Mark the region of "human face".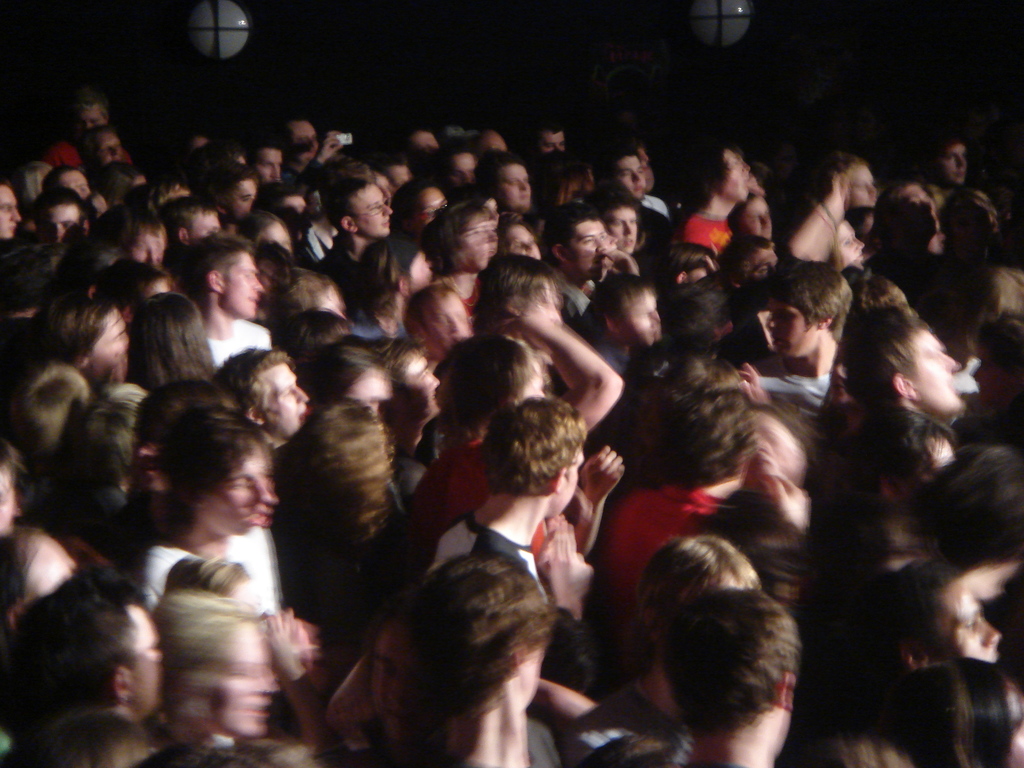
Region: 49:167:80:194.
